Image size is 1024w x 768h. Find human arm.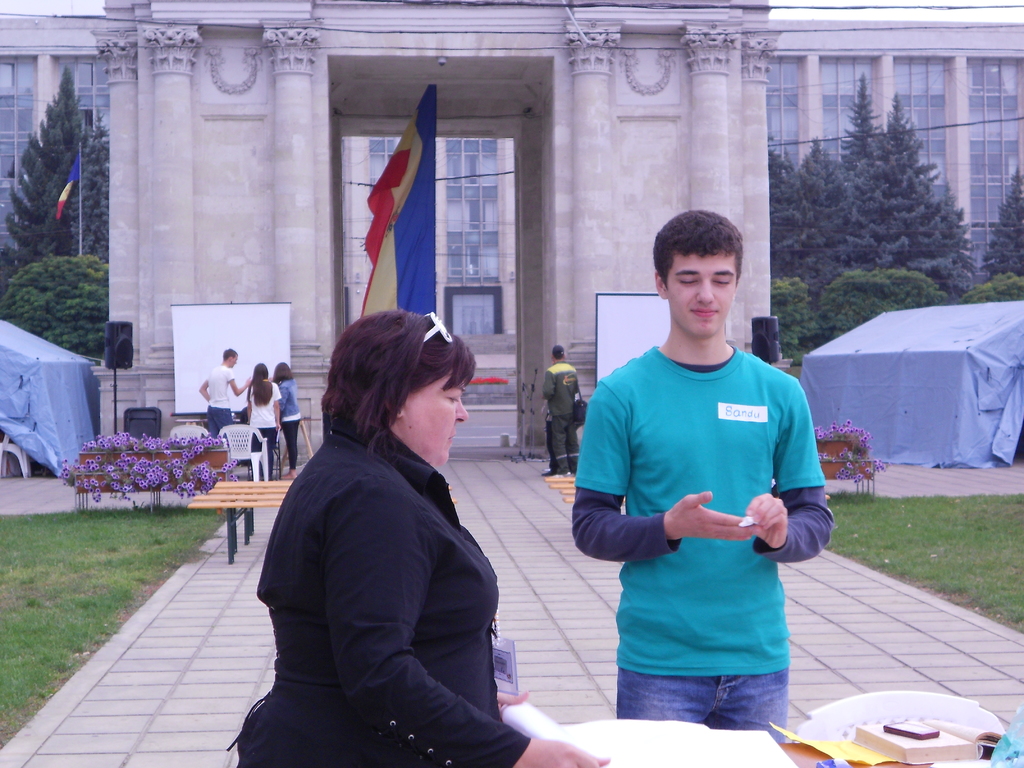
l=243, t=389, r=252, b=420.
